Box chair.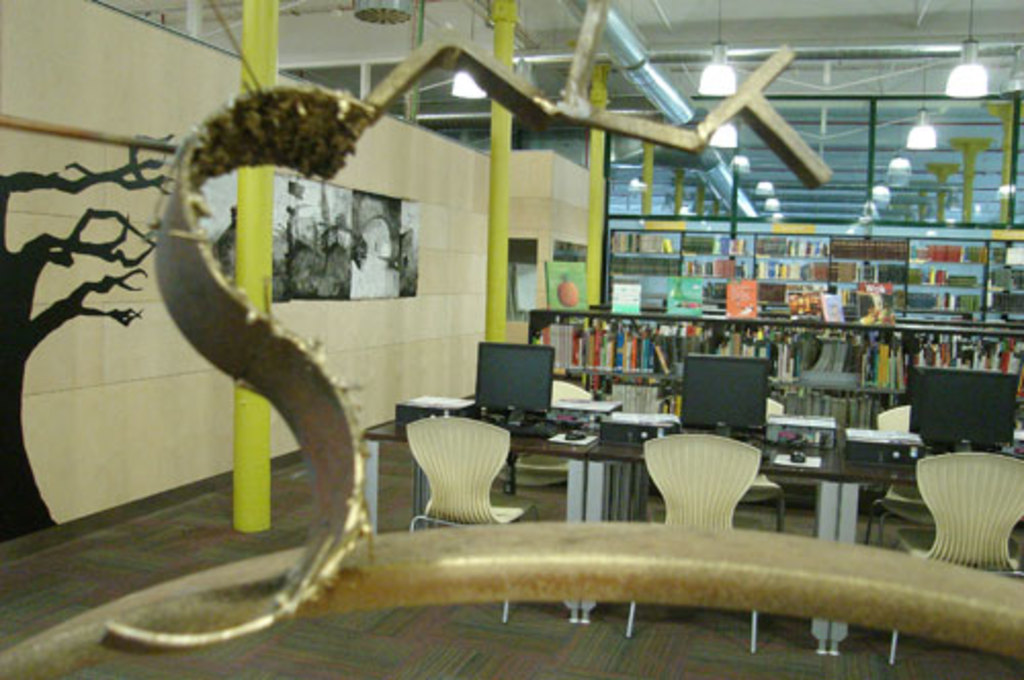
[left=864, top=406, right=940, bottom=545].
